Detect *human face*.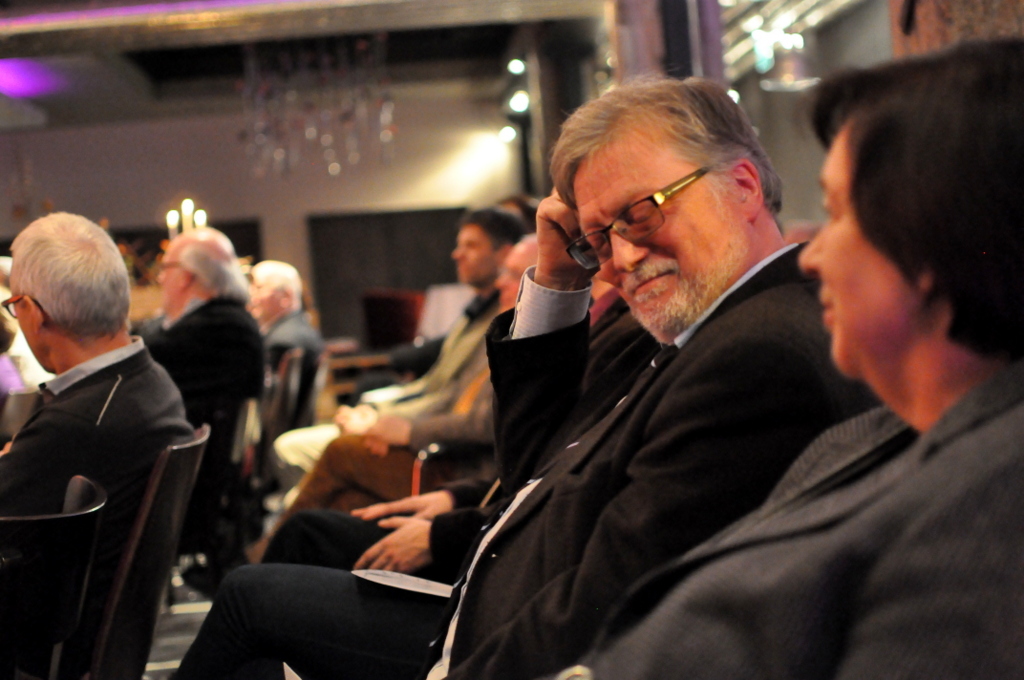
Detected at pyautogui.locateOnScreen(158, 256, 180, 308).
